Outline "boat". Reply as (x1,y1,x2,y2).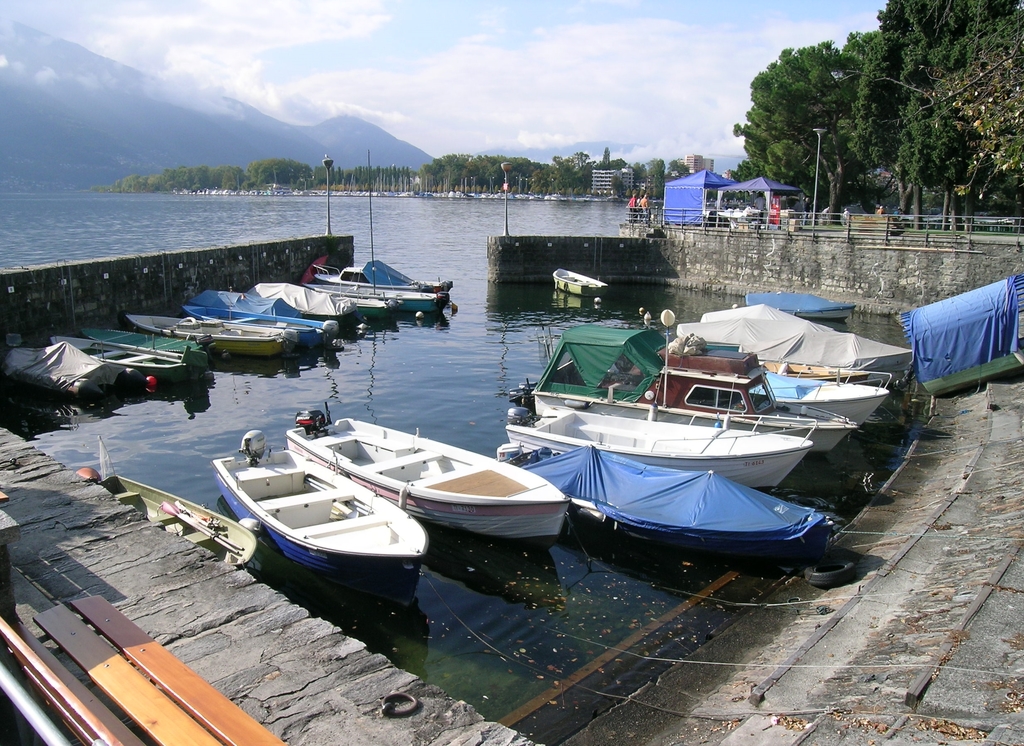
(684,300,913,396).
